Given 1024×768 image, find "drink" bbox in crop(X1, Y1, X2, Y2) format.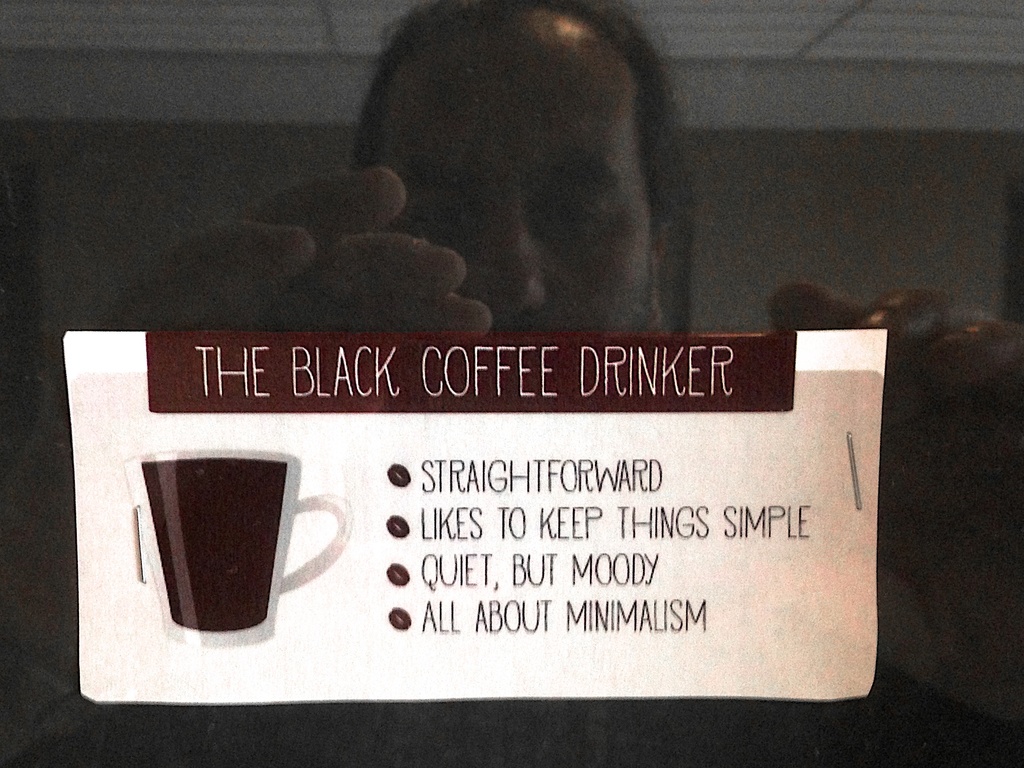
crop(142, 461, 286, 641).
